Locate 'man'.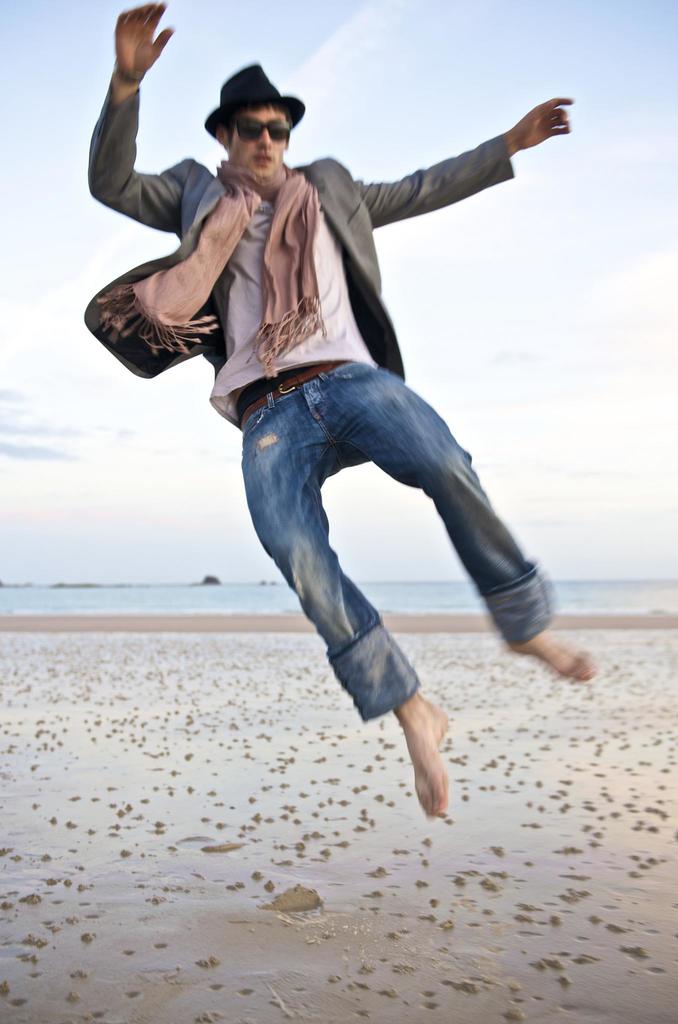
Bounding box: {"x1": 81, "y1": 0, "x2": 572, "y2": 819}.
